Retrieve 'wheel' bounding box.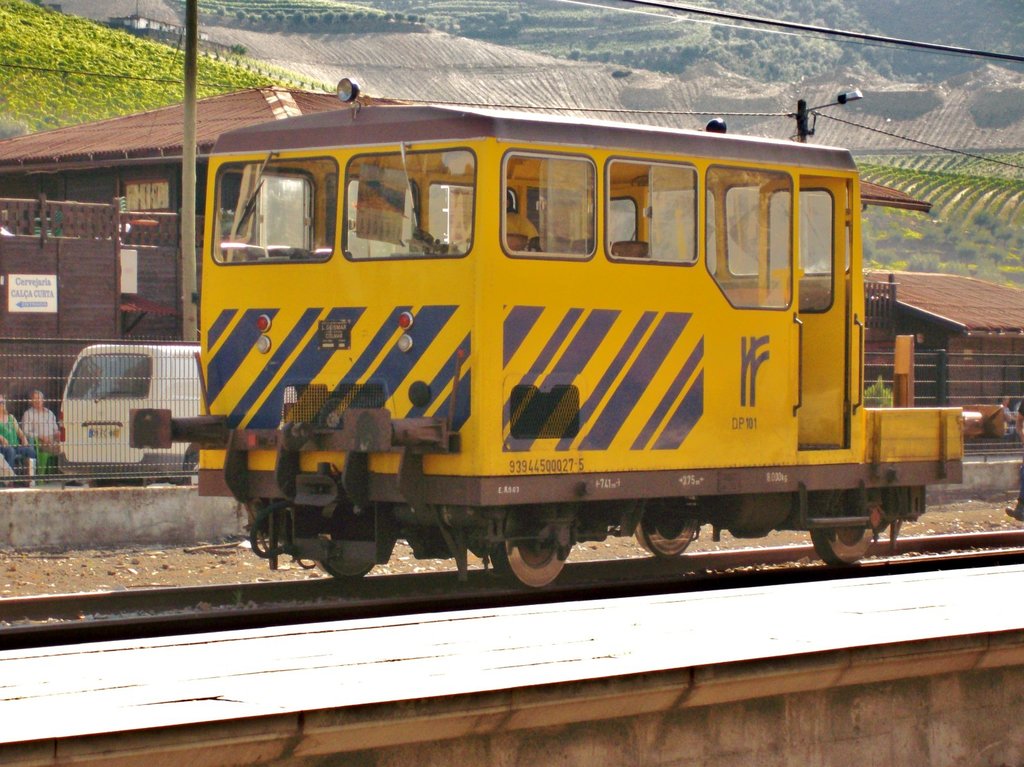
Bounding box: x1=176, y1=453, x2=197, y2=488.
